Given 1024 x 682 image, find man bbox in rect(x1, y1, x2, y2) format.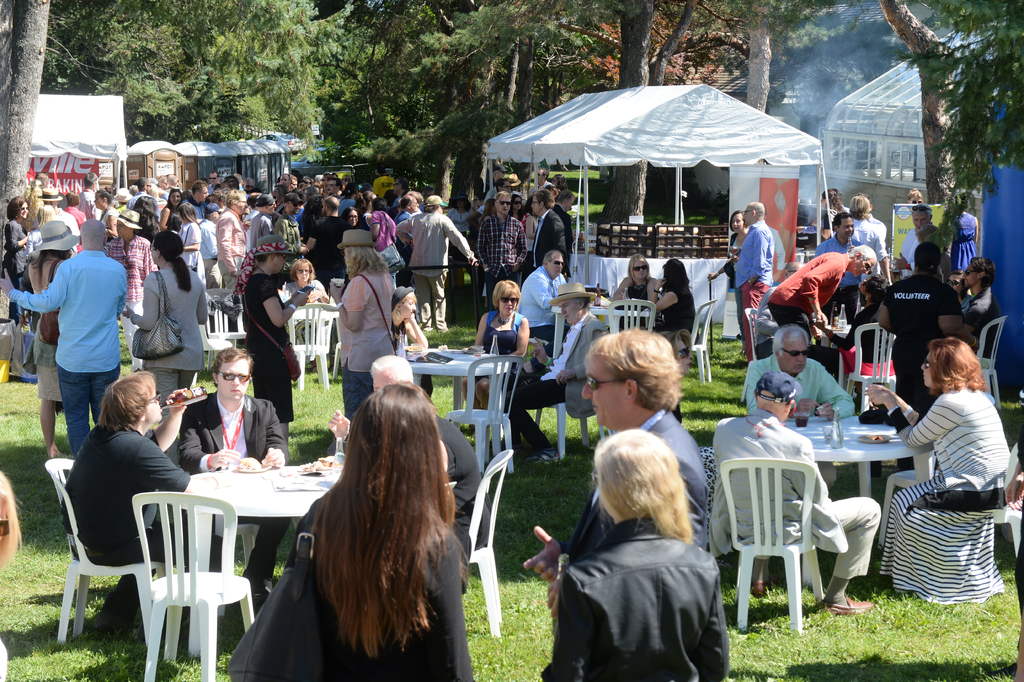
rect(307, 189, 349, 319).
